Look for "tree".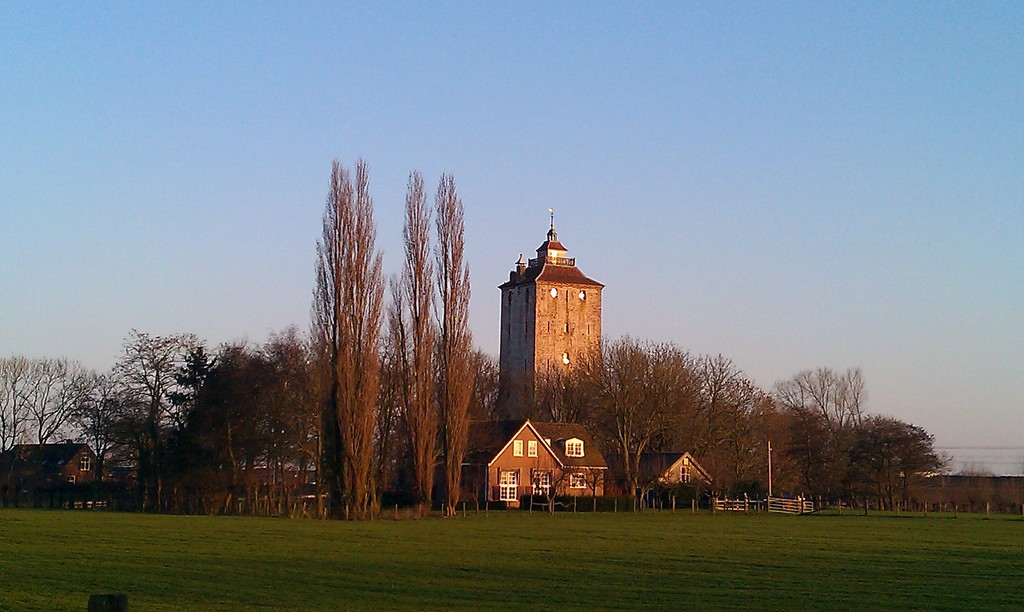
Found: <region>431, 168, 481, 511</region>.
